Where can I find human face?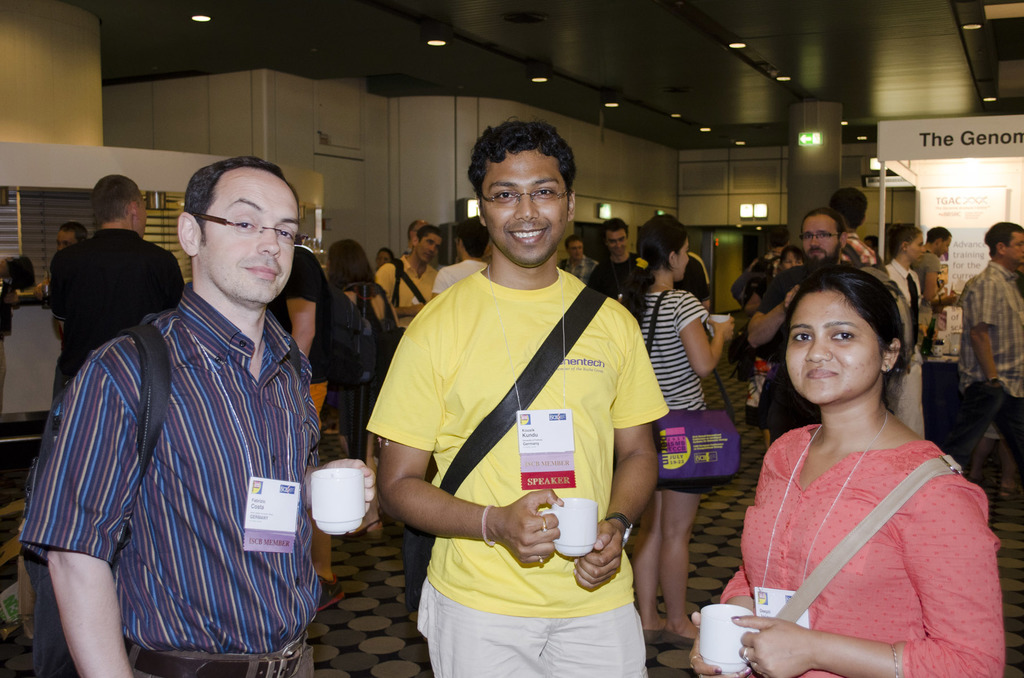
You can find it at left=58, top=228, right=79, bottom=254.
